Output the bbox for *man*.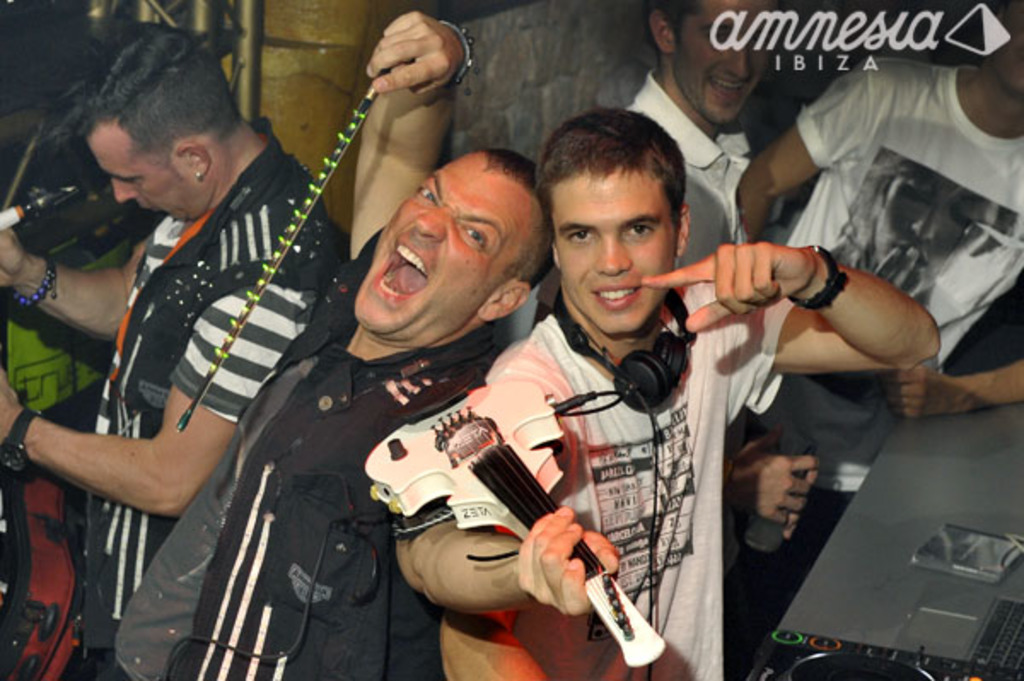
616,0,819,575.
